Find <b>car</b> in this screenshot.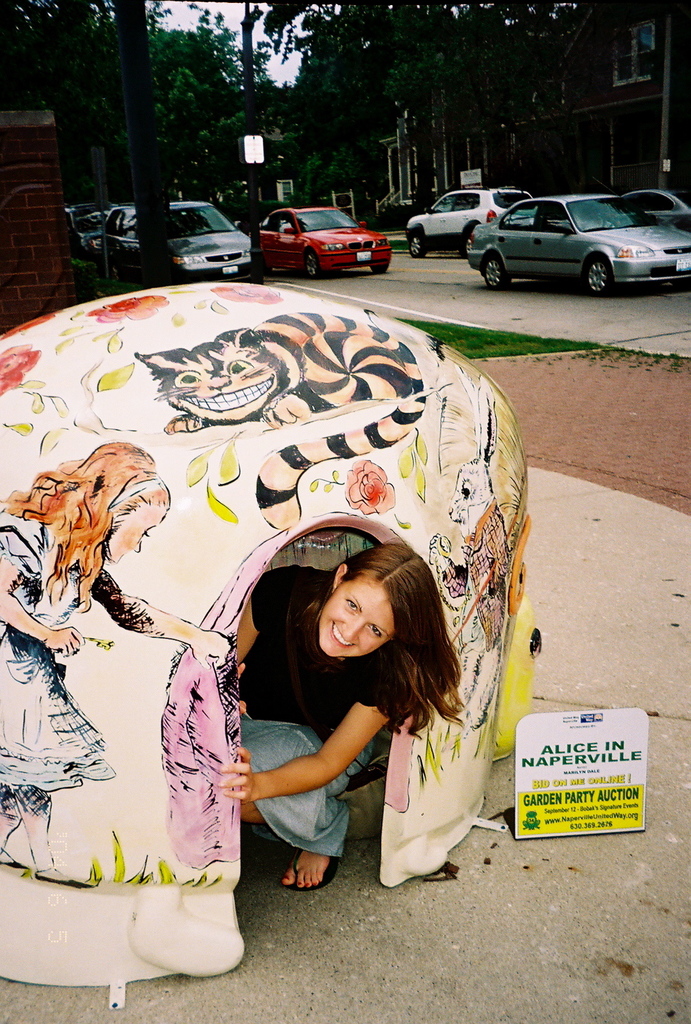
The bounding box for <b>car</b> is bbox=[102, 189, 252, 284].
